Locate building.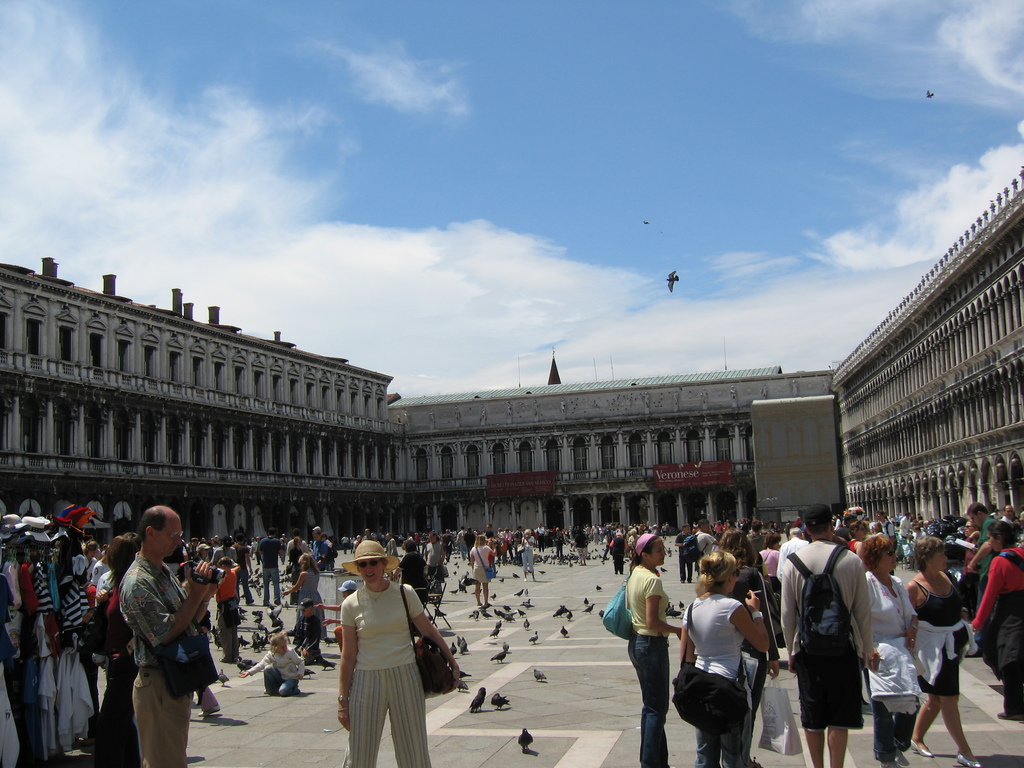
Bounding box: select_region(0, 161, 1023, 566).
